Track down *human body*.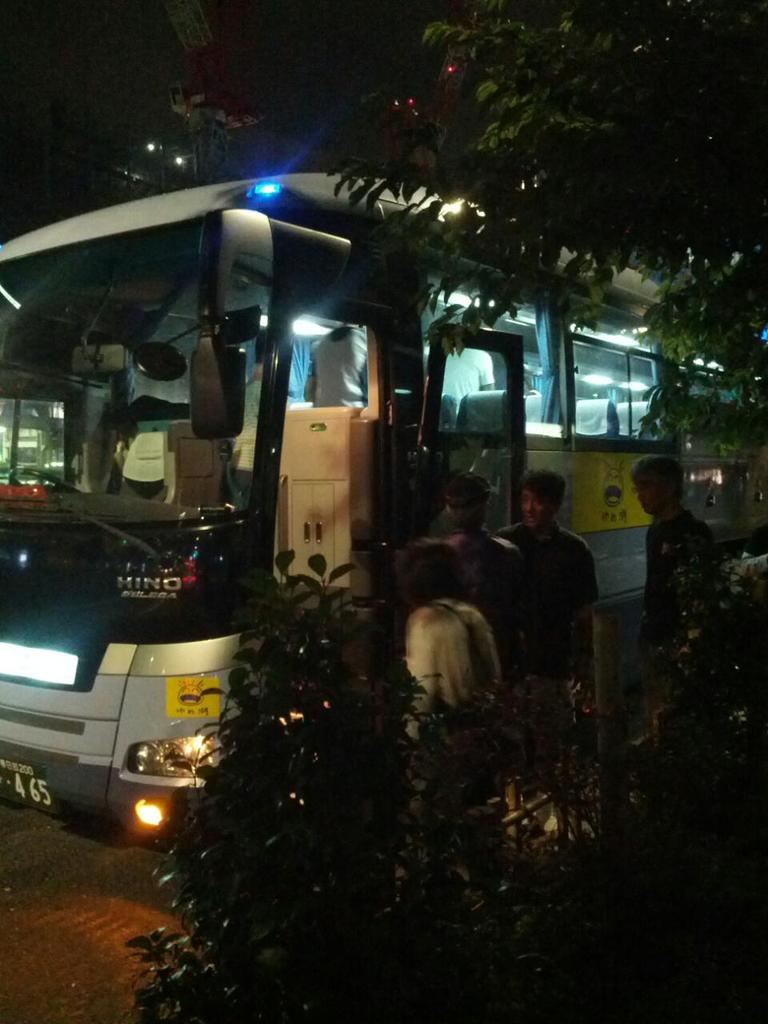
Tracked to locate(405, 598, 510, 750).
